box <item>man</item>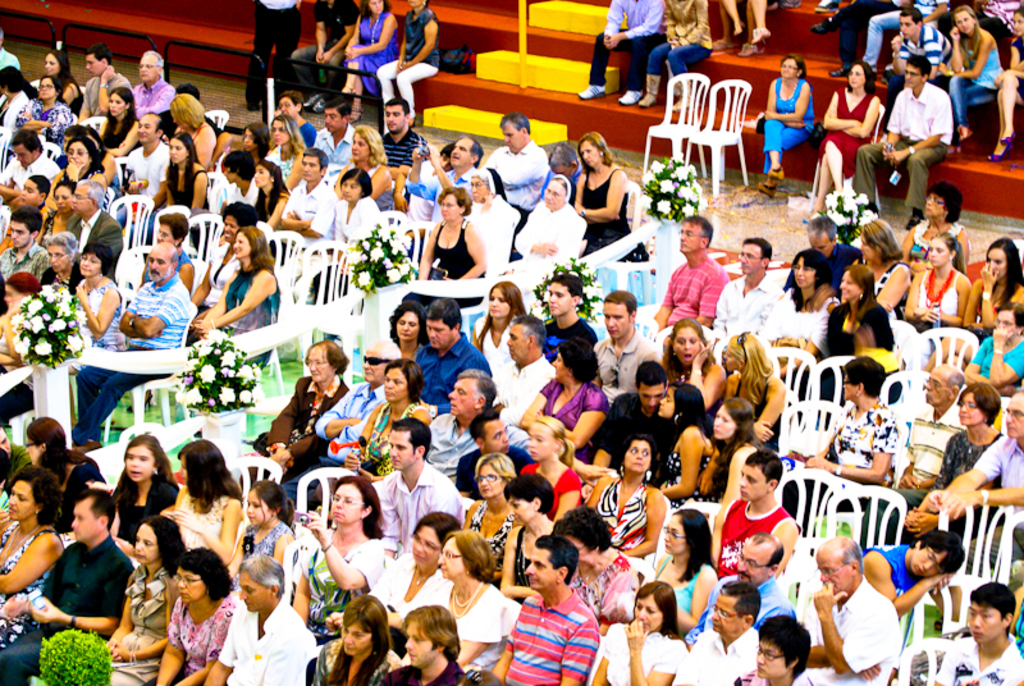
l=136, t=42, r=177, b=116
